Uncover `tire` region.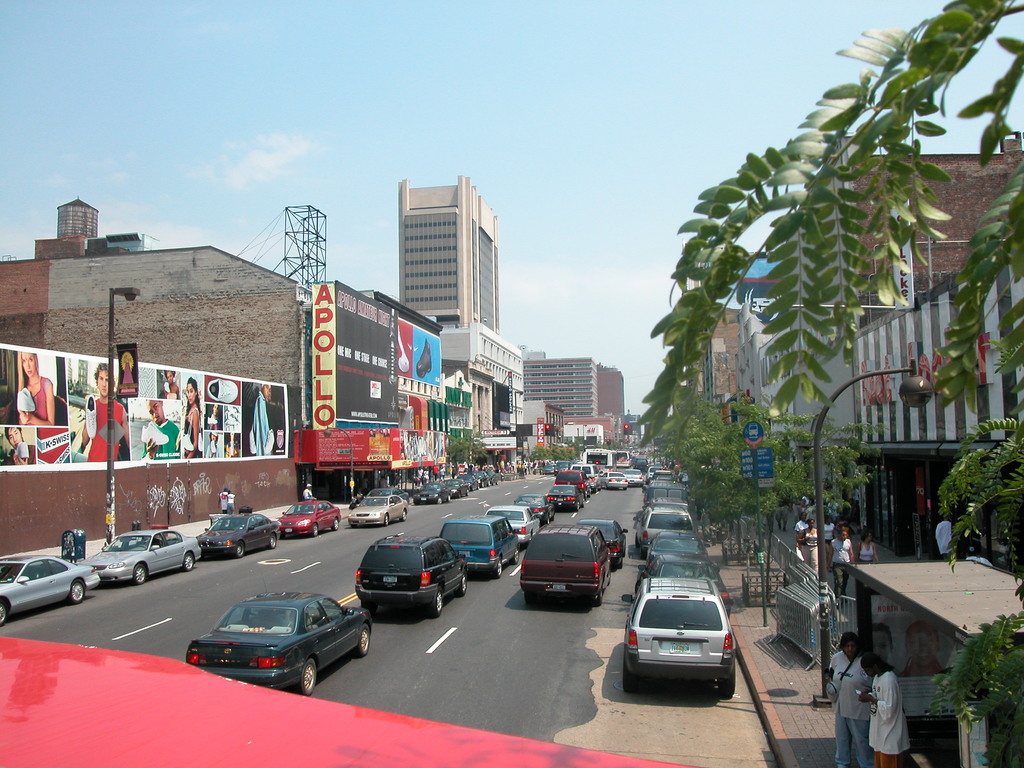
Uncovered: detection(0, 598, 10, 627).
